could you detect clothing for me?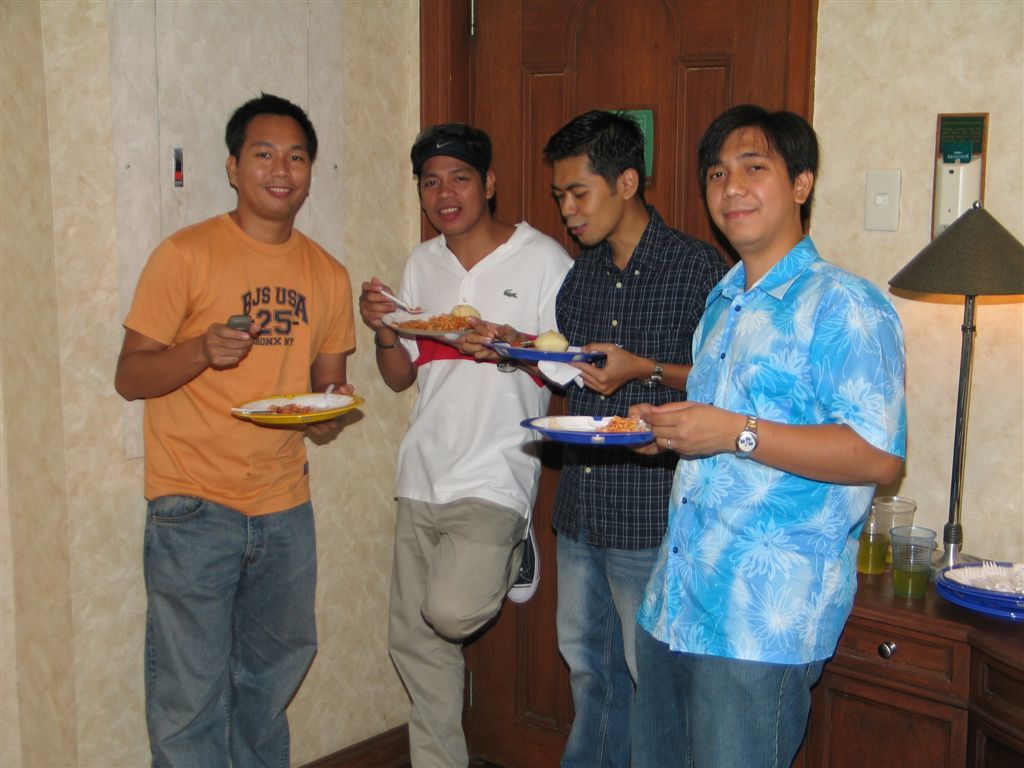
Detection result: select_region(121, 210, 357, 766).
